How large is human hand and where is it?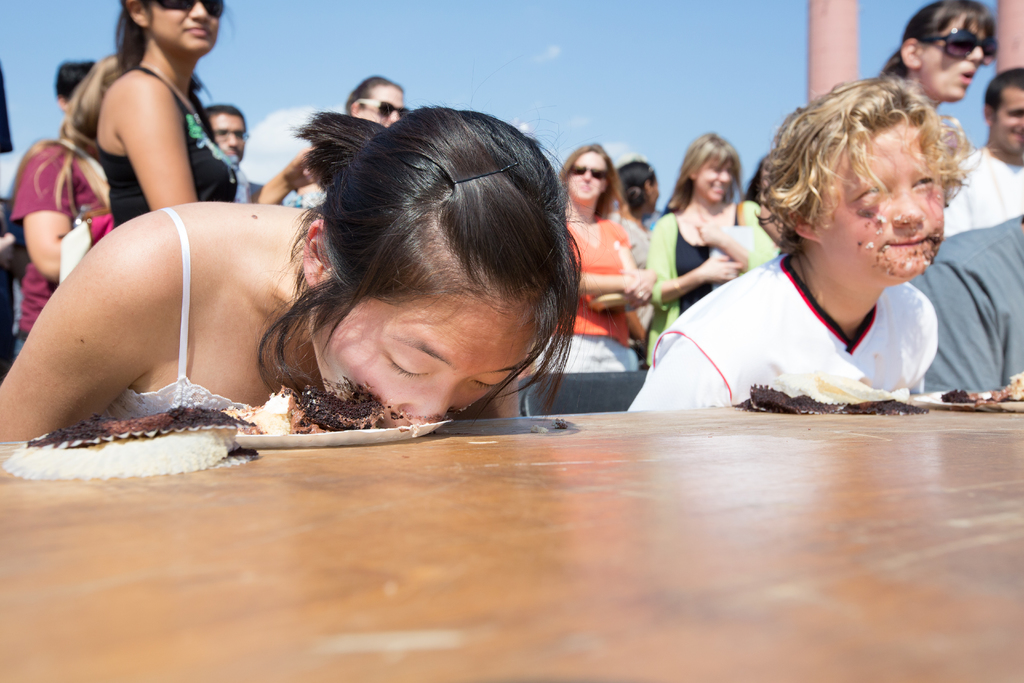
Bounding box: select_region(695, 220, 725, 247).
